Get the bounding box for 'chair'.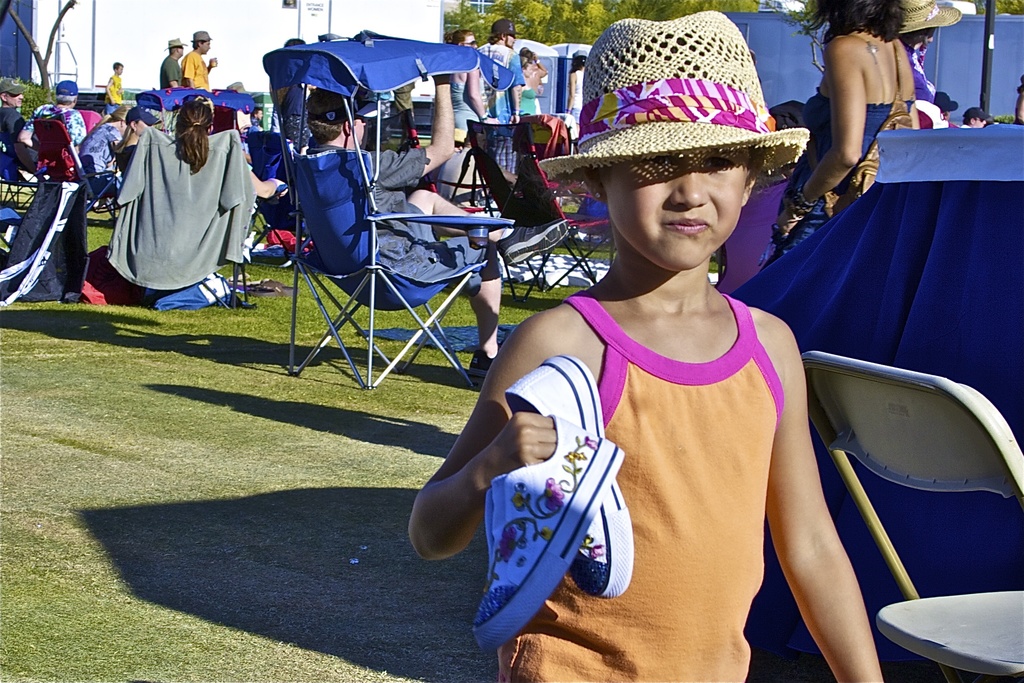
bbox=[411, 143, 481, 215].
